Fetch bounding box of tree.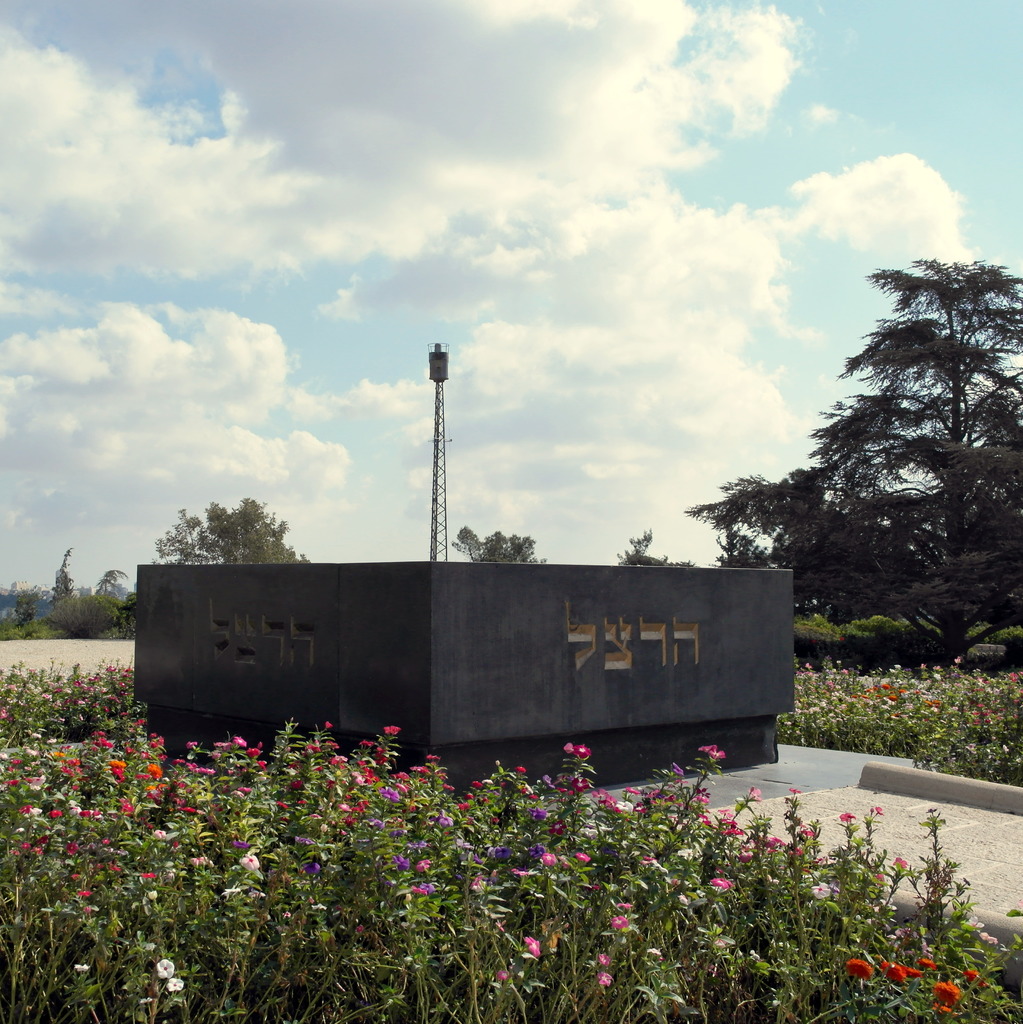
Bbox: crop(616, 526, 675, 566).
